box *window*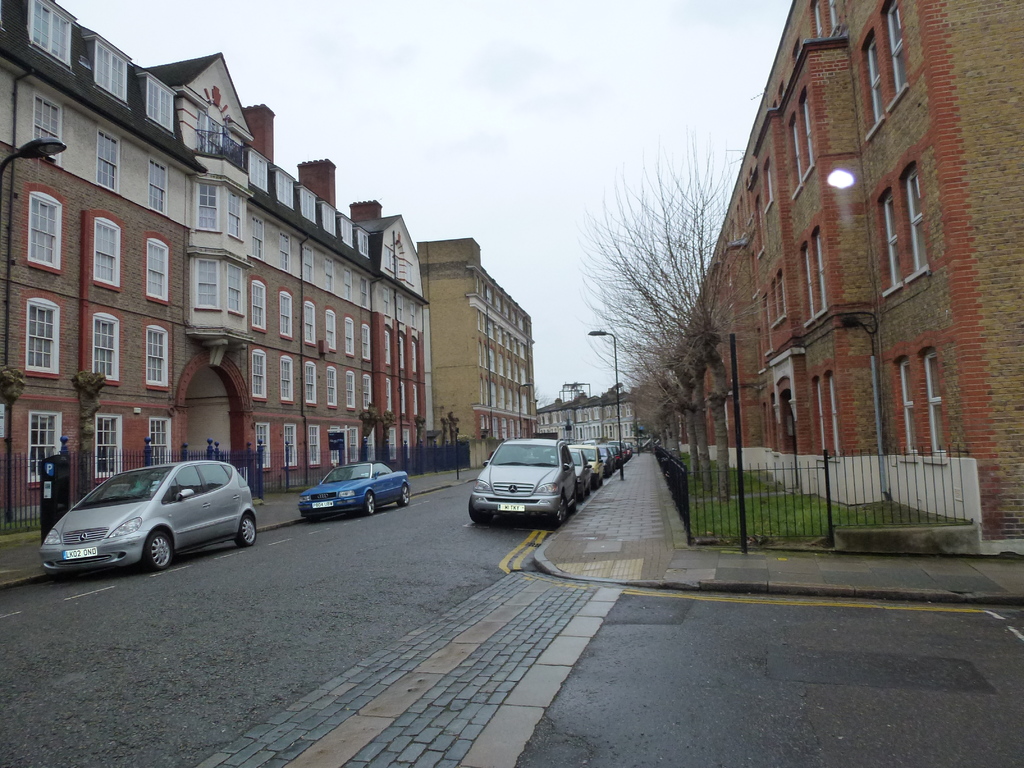
816/226/828/316
